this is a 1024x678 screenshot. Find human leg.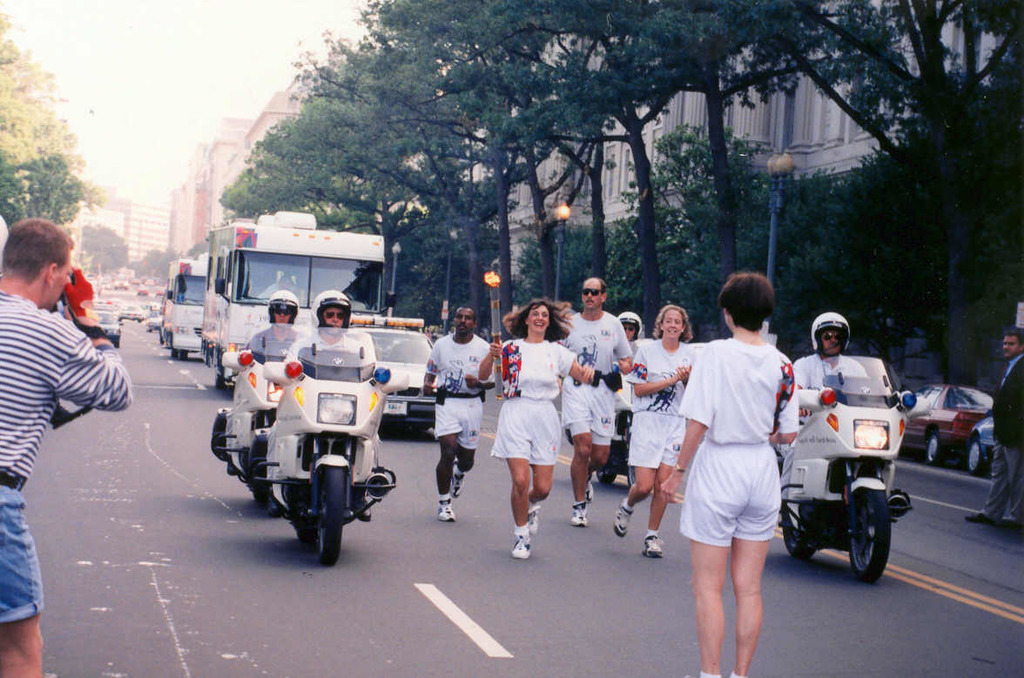
Bounding box: Rect(613, 407, 658, 534).
